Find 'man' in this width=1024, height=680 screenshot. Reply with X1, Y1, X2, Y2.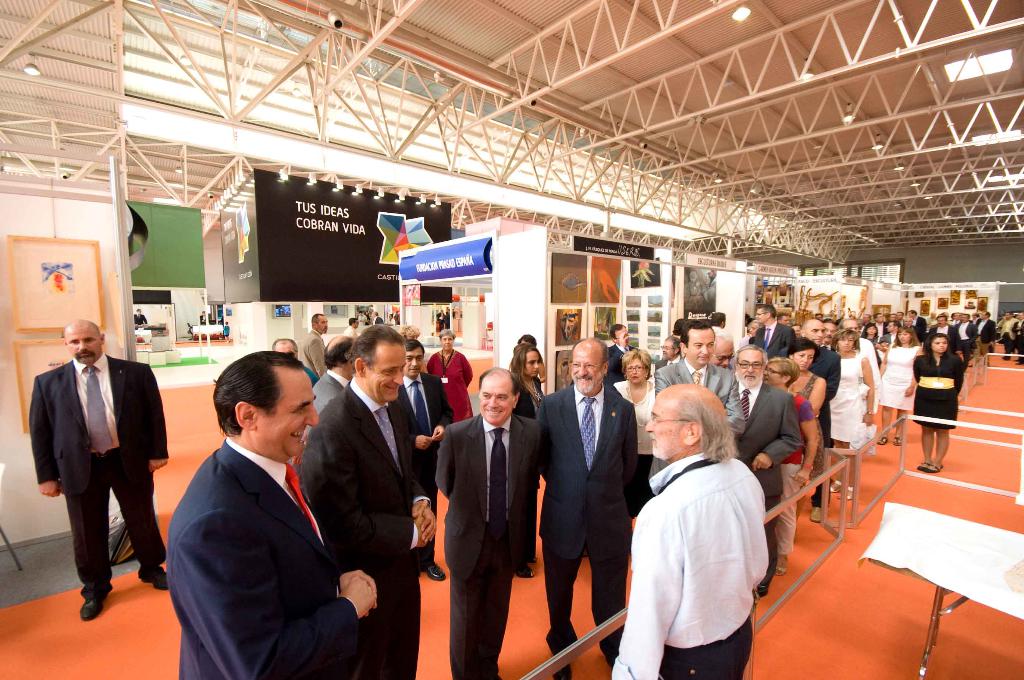
708, 324, 735, 369.
